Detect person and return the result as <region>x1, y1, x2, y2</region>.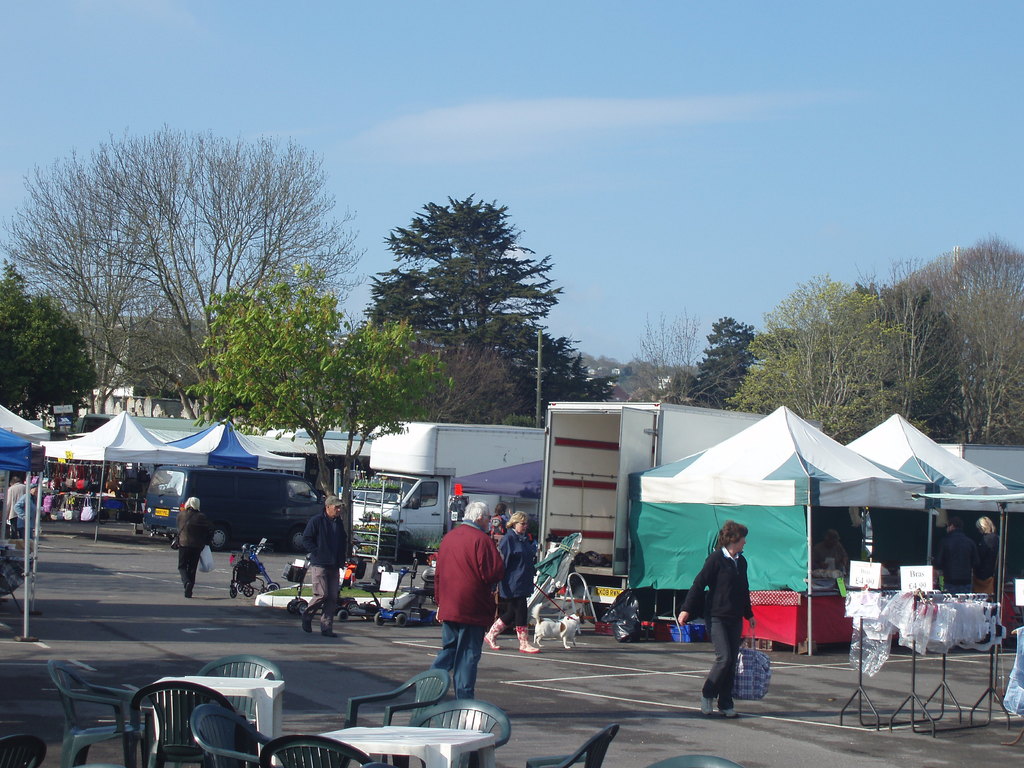
<region>295, 492, 357, 633</region>.
